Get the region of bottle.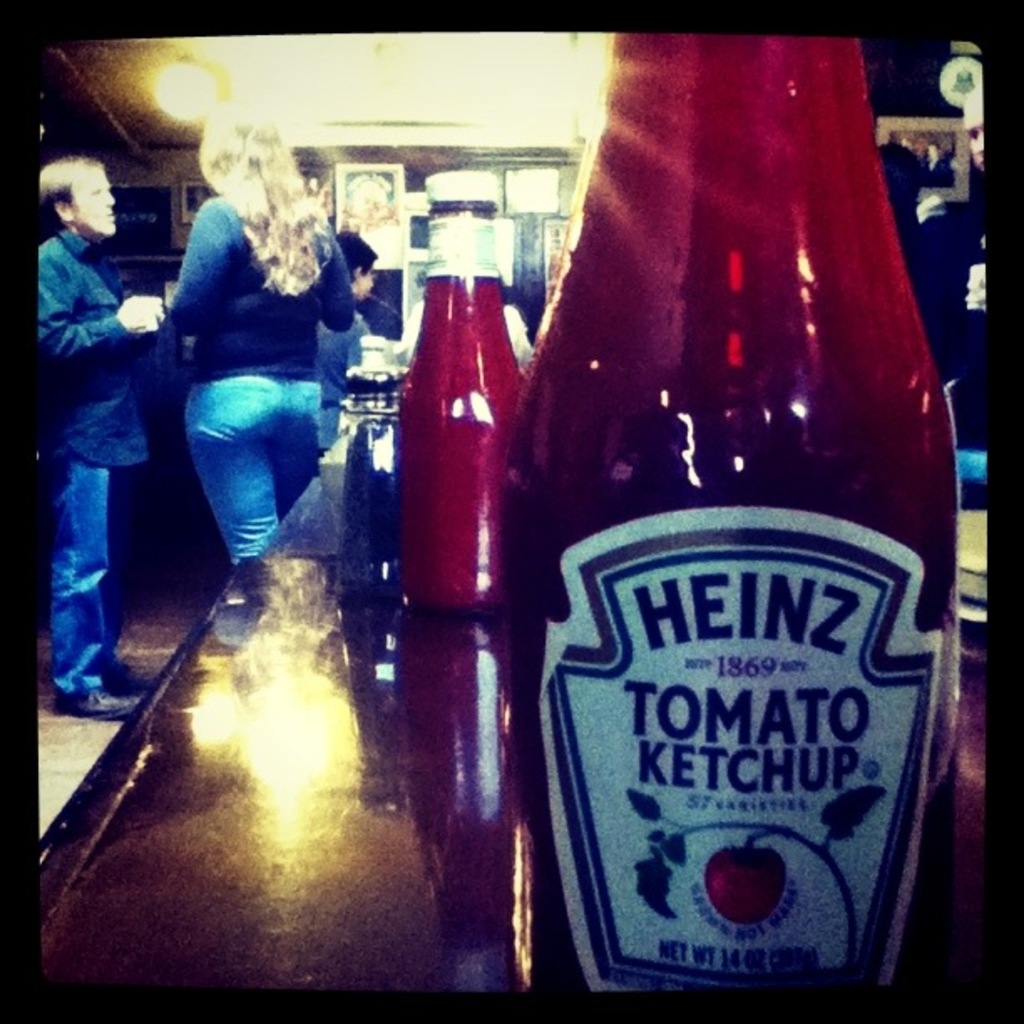
510 10 1022 1022.
